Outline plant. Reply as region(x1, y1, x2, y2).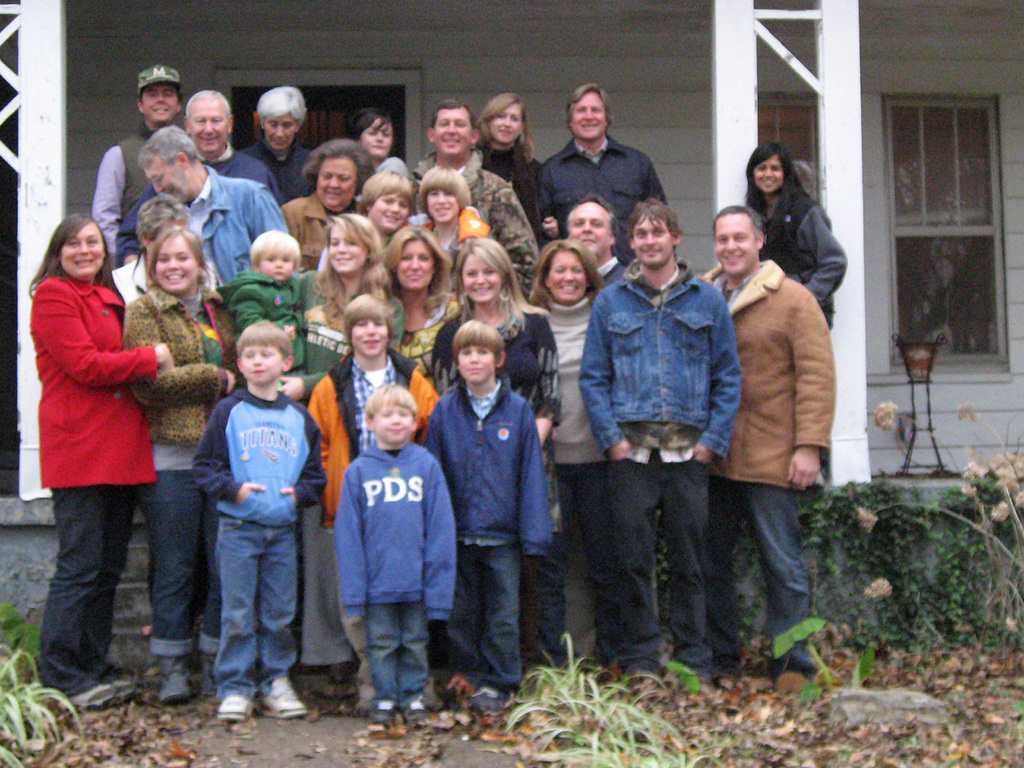
region(823, 458, 1020, 647).
